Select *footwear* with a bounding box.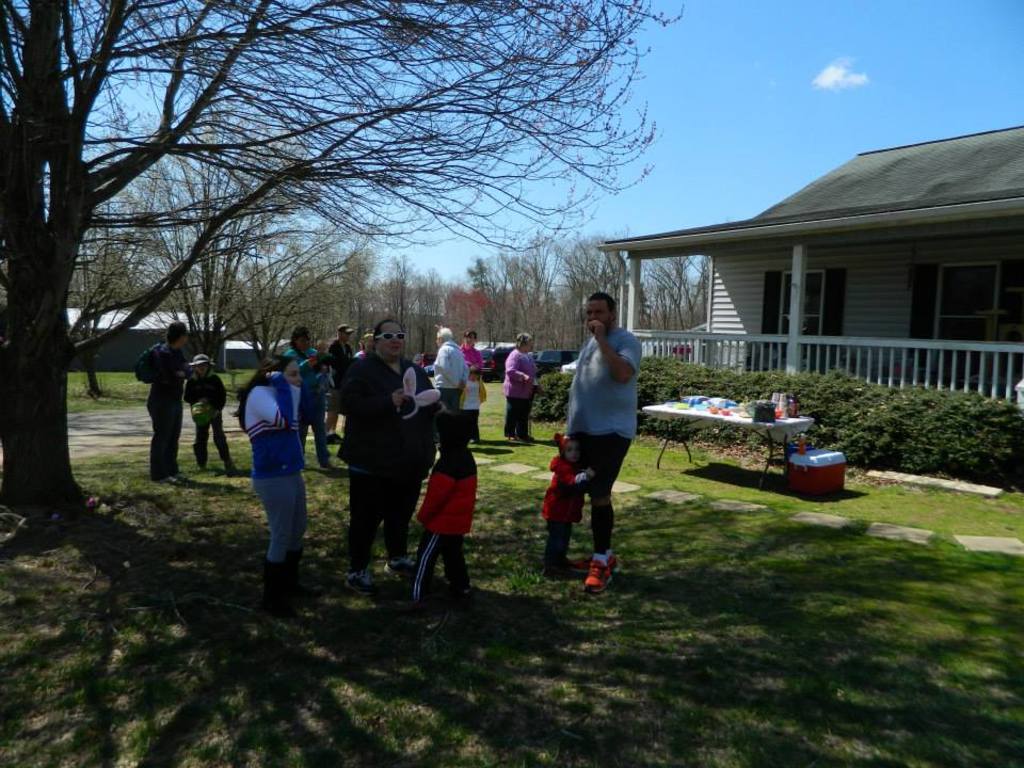
541 558 579 580.
